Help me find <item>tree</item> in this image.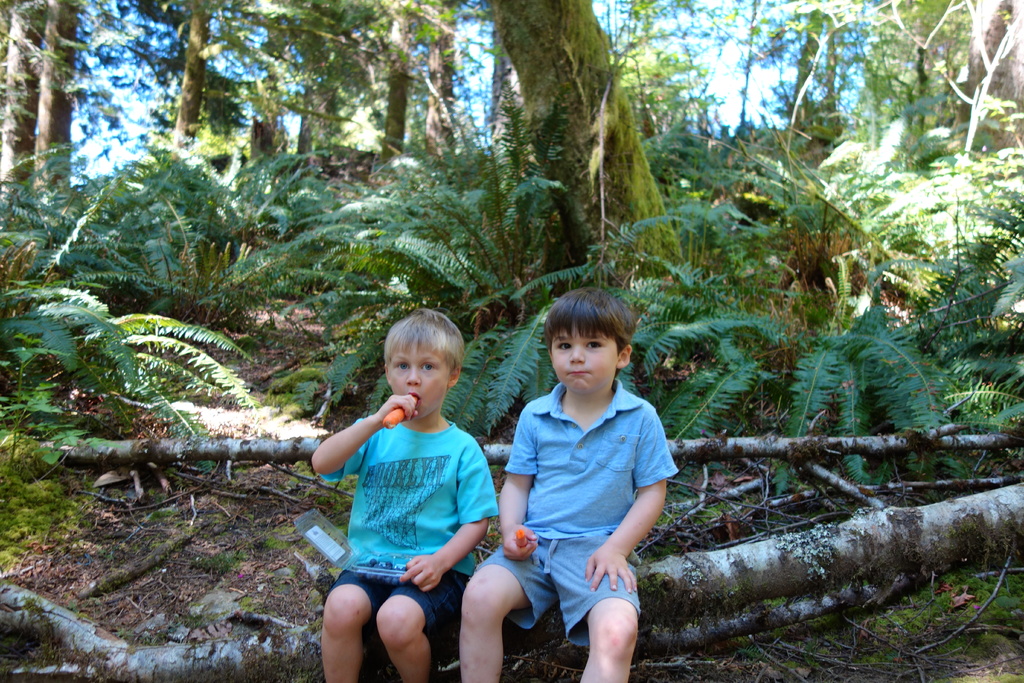
Found it: (x1=369, y1=0, x2=413, y2=173).
